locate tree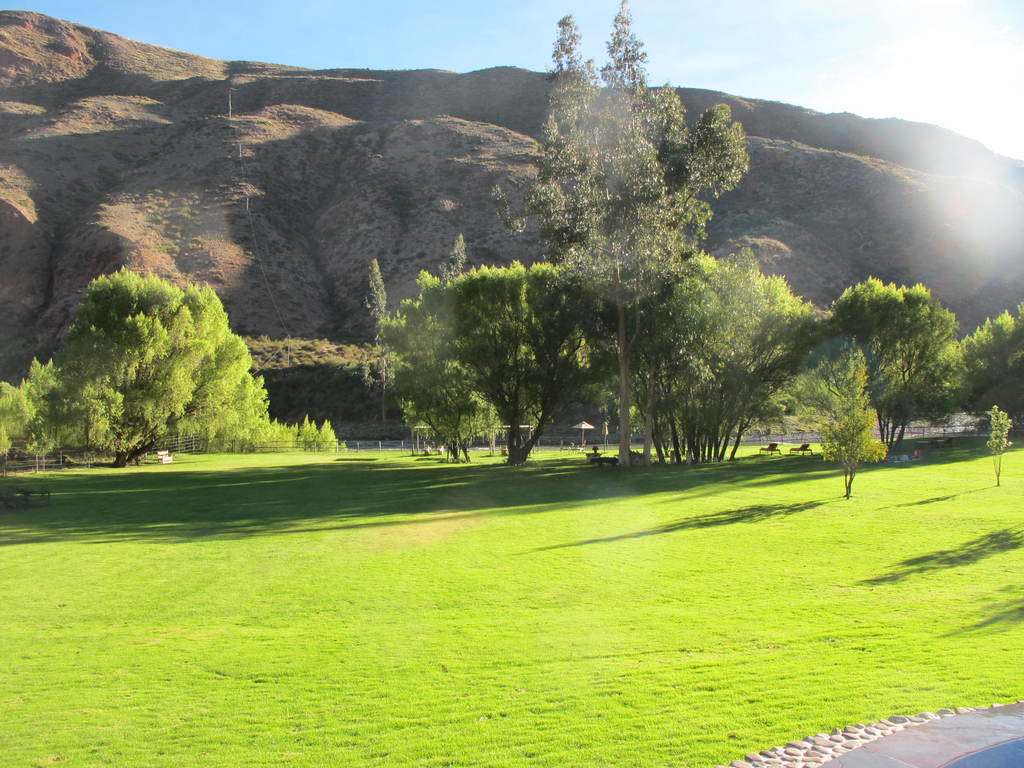
bbox(498, 60, 782, 455)
